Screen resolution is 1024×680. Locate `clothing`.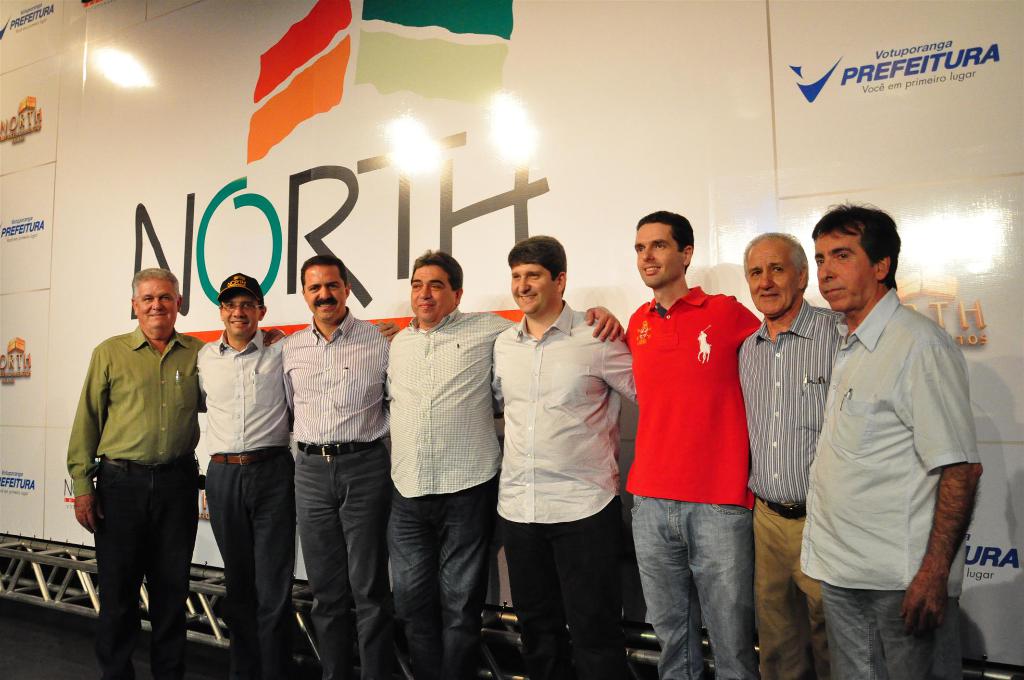
[left=298, top=320, right=388, bottom=453].
